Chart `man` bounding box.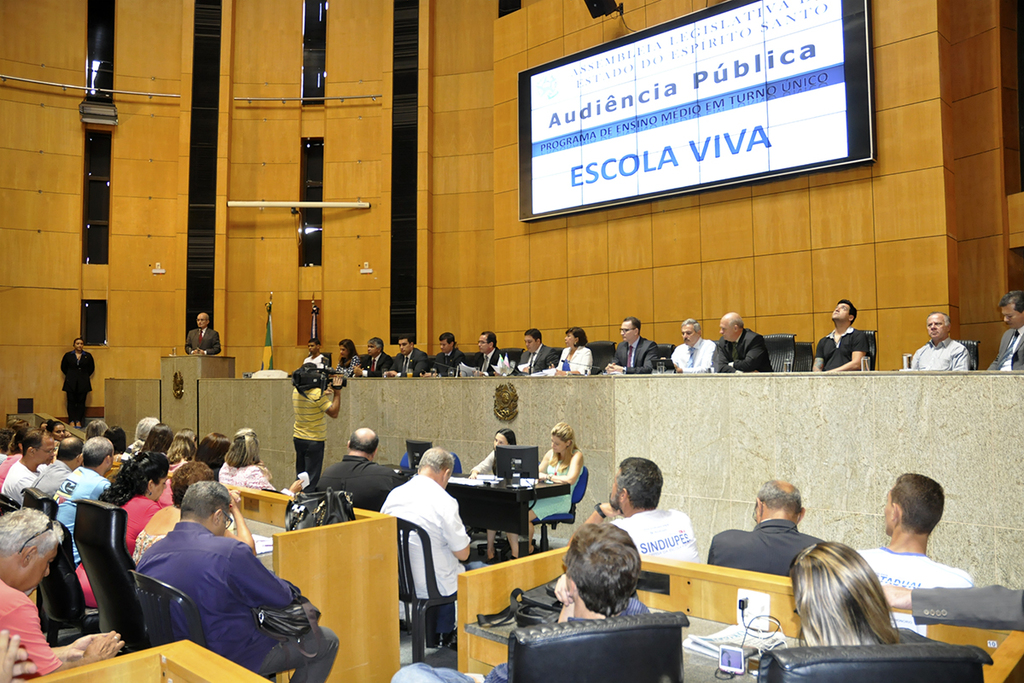
Charted: 509:330:559:377.
